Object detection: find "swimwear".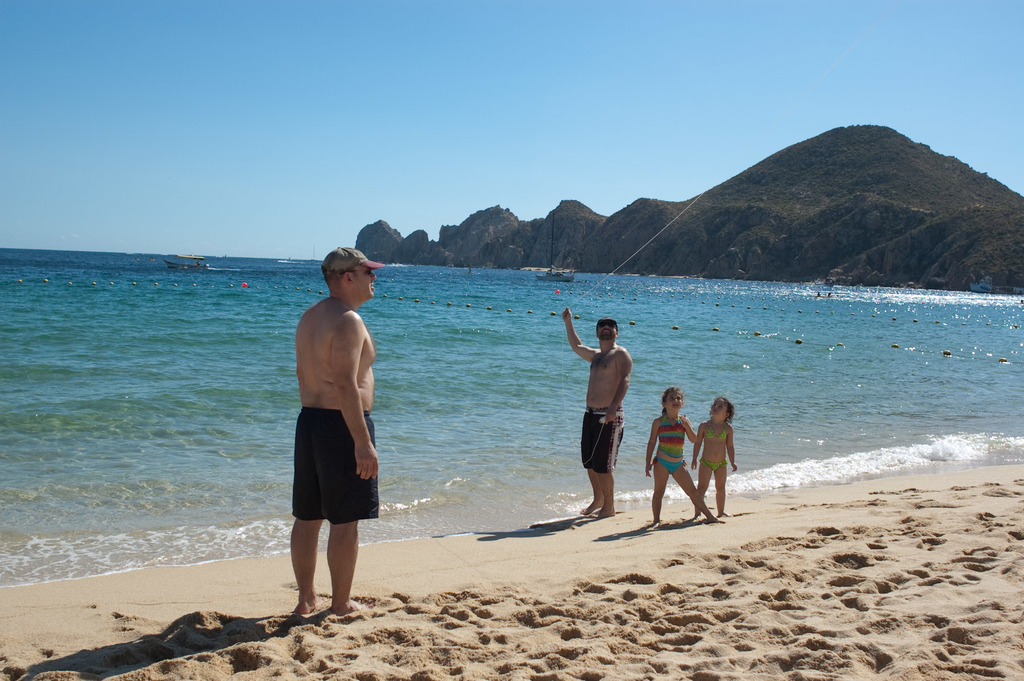
left=700, top=462, right=725, bottom=469.
